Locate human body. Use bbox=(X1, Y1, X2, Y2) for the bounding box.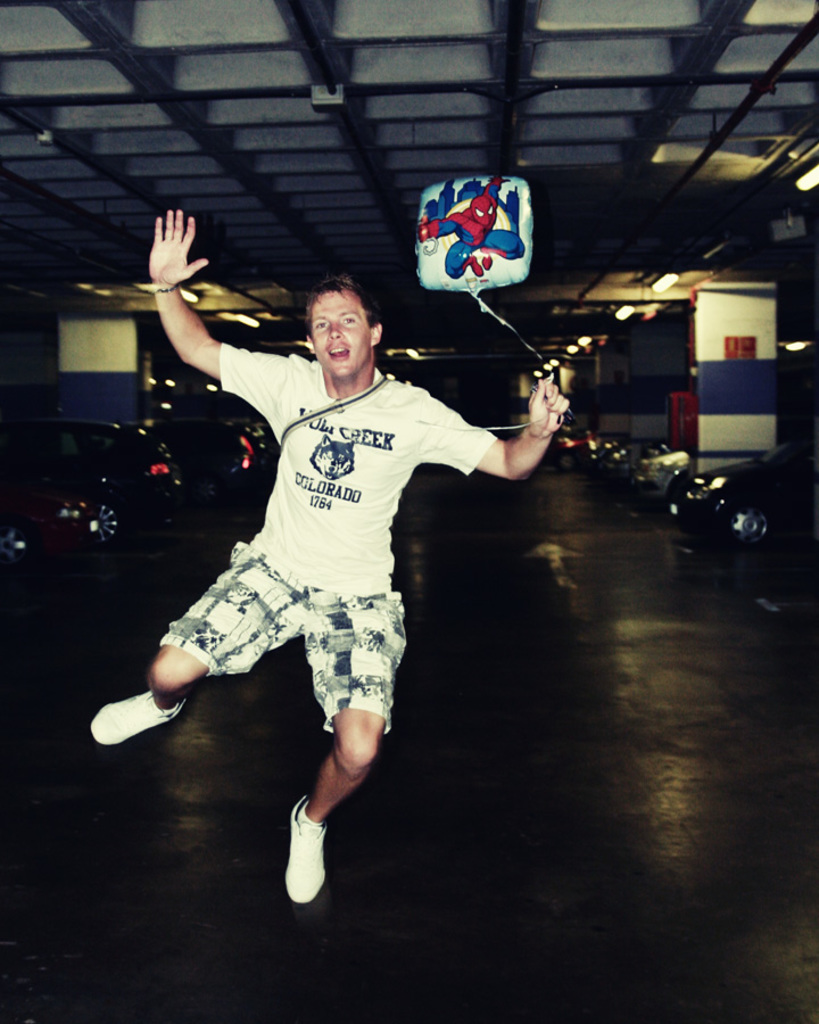
bbox=(169, 222, 521, 926).
